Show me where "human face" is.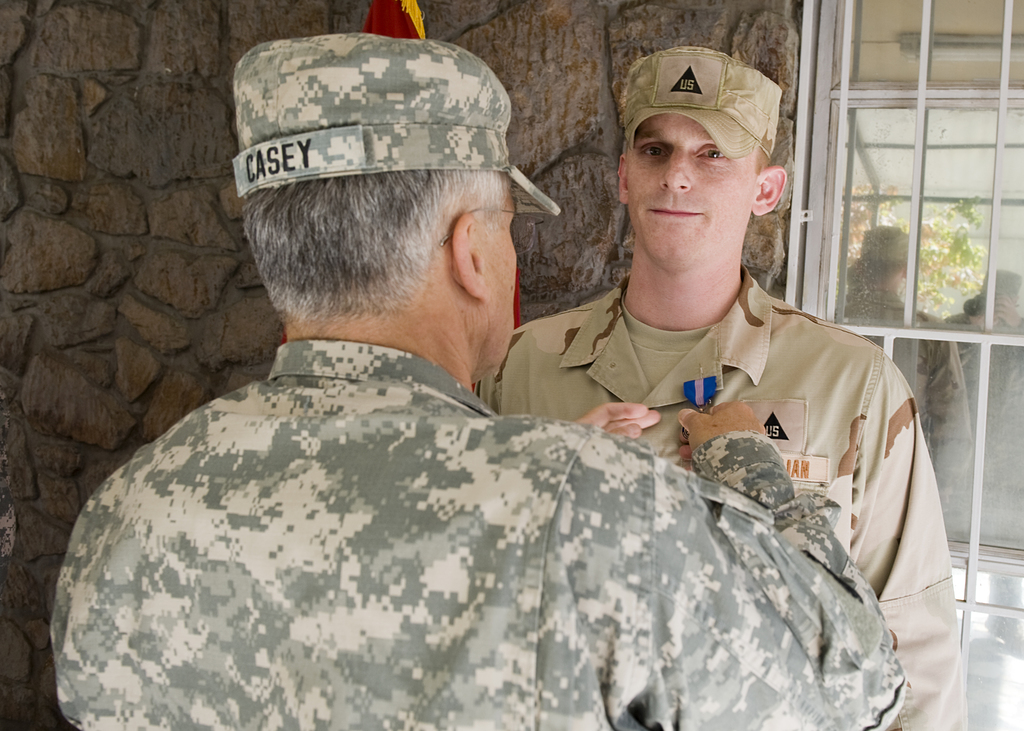
"human face" is at pyautogui.locateOnScreen(627, 116, 755, 268).
